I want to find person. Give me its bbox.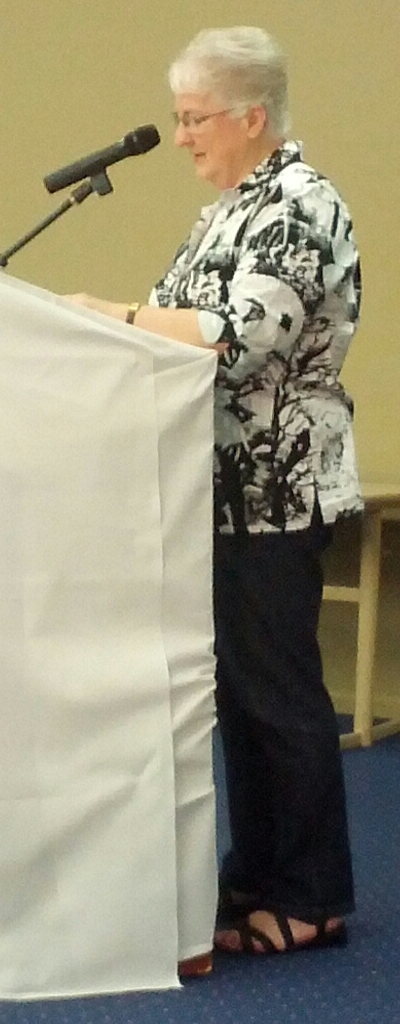
<box>58,18,369,955</box>.
